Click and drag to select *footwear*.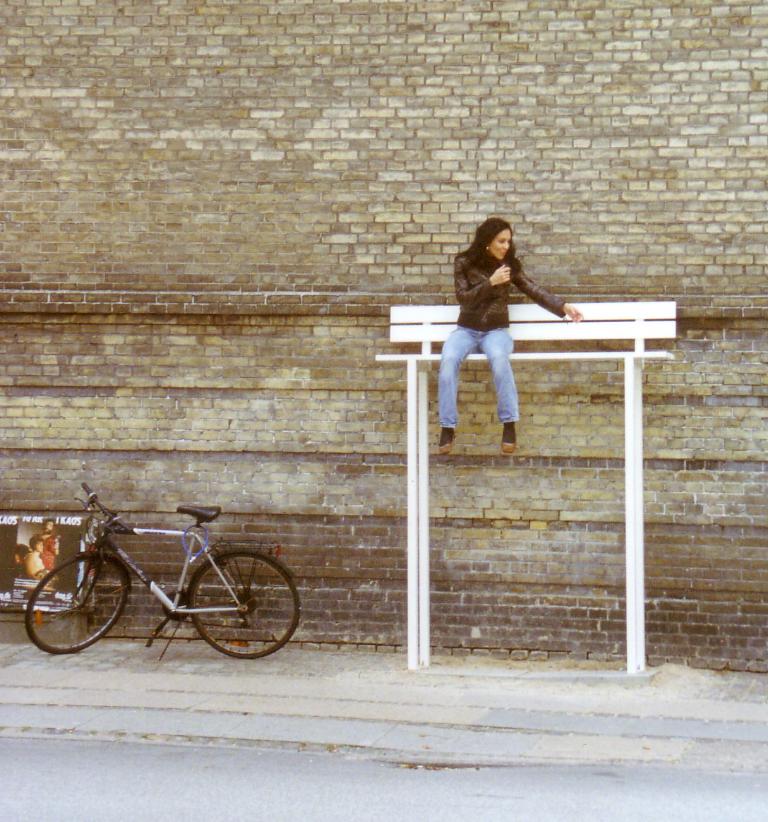
Selection: region(437, 429, 457, 451).
